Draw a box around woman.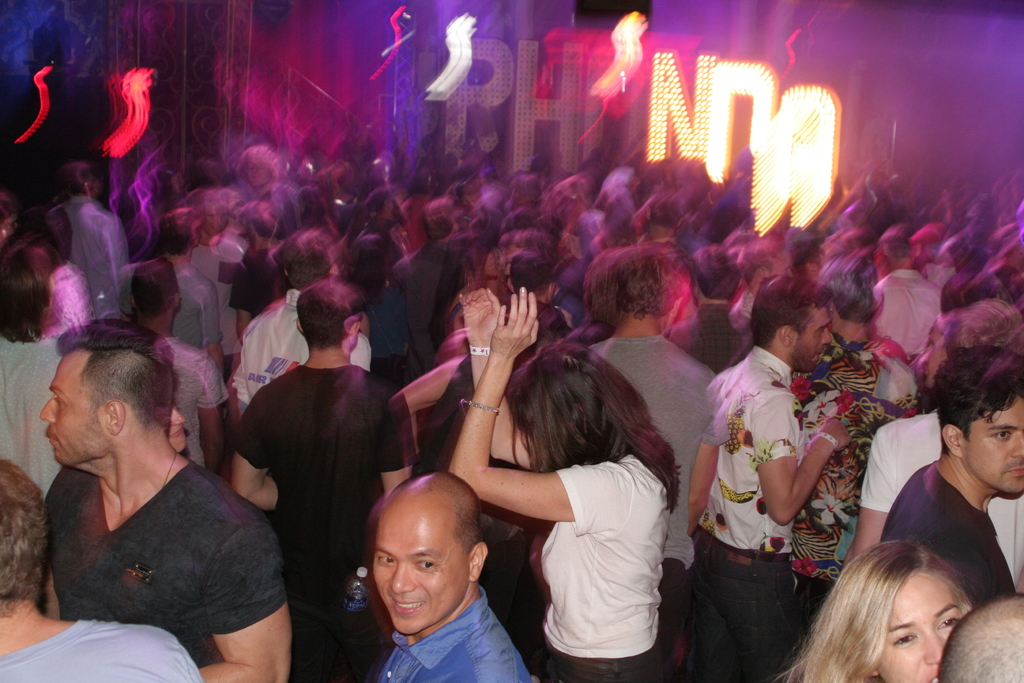
0,236,80,513.
